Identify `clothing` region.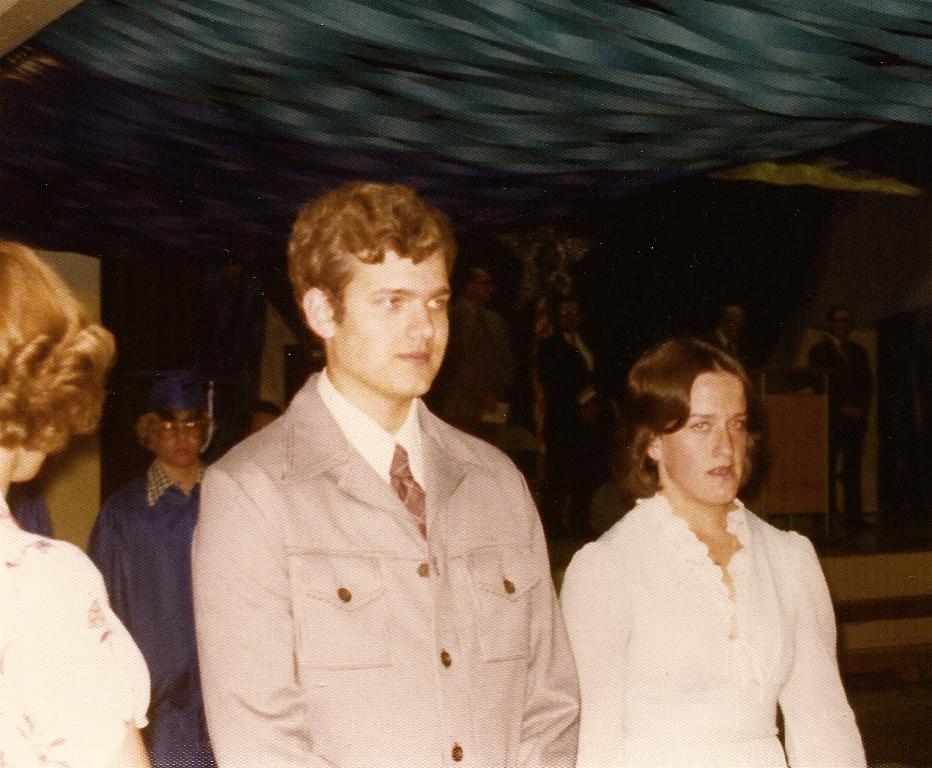
Region: x1=86, y1=451, x2=208, y2=767.
